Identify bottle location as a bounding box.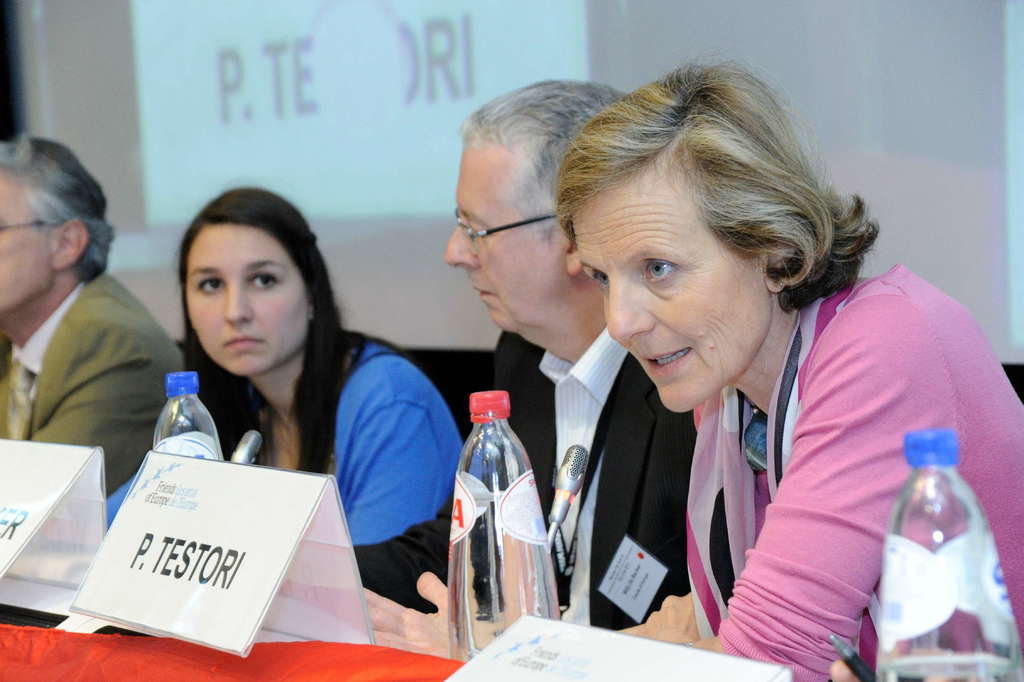
446,388,561,663.
